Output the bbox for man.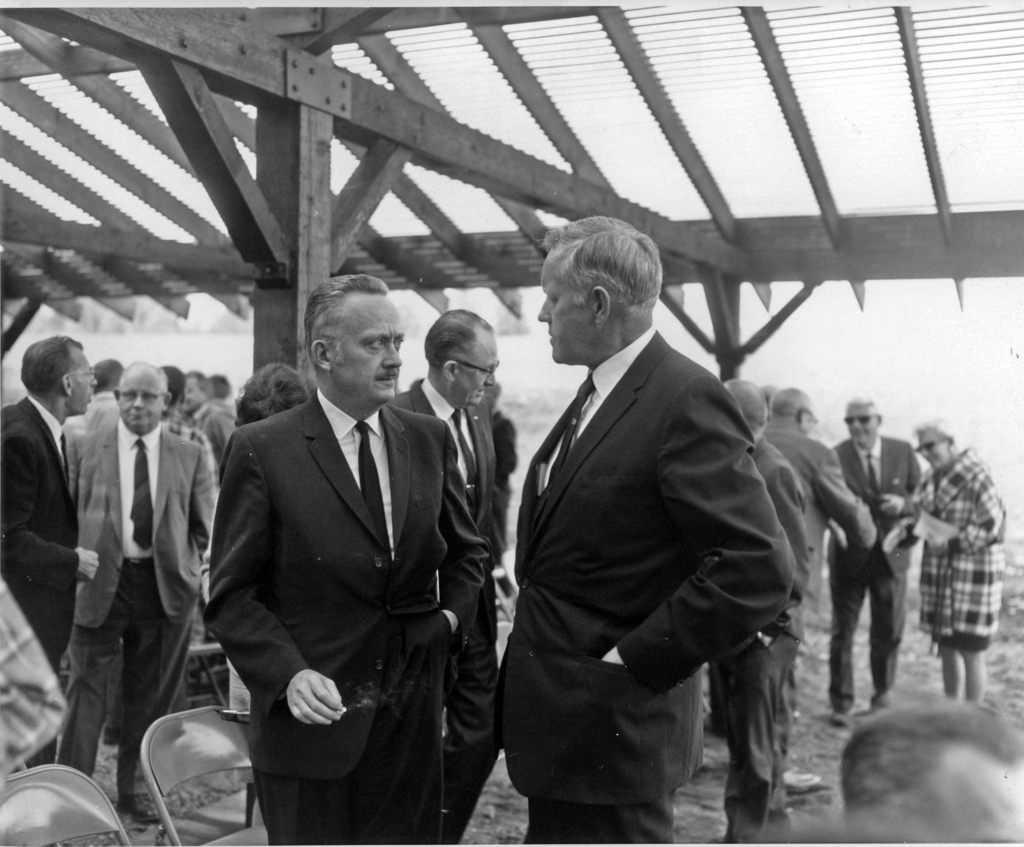
<box>383,306,500,845</box>.
